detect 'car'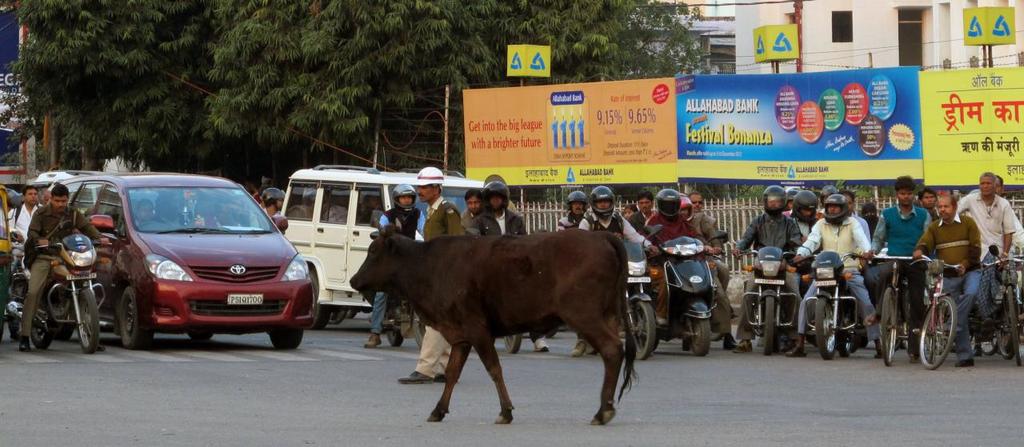
15, 174, 309, 349
